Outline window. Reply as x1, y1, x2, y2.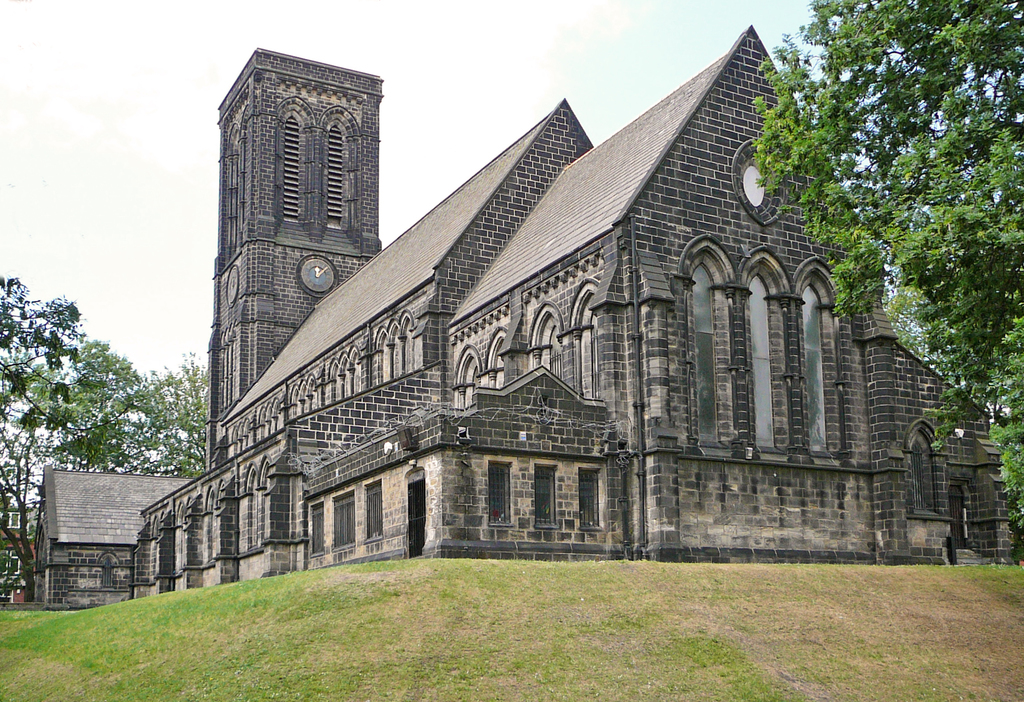
327, 122, 344, 230.
